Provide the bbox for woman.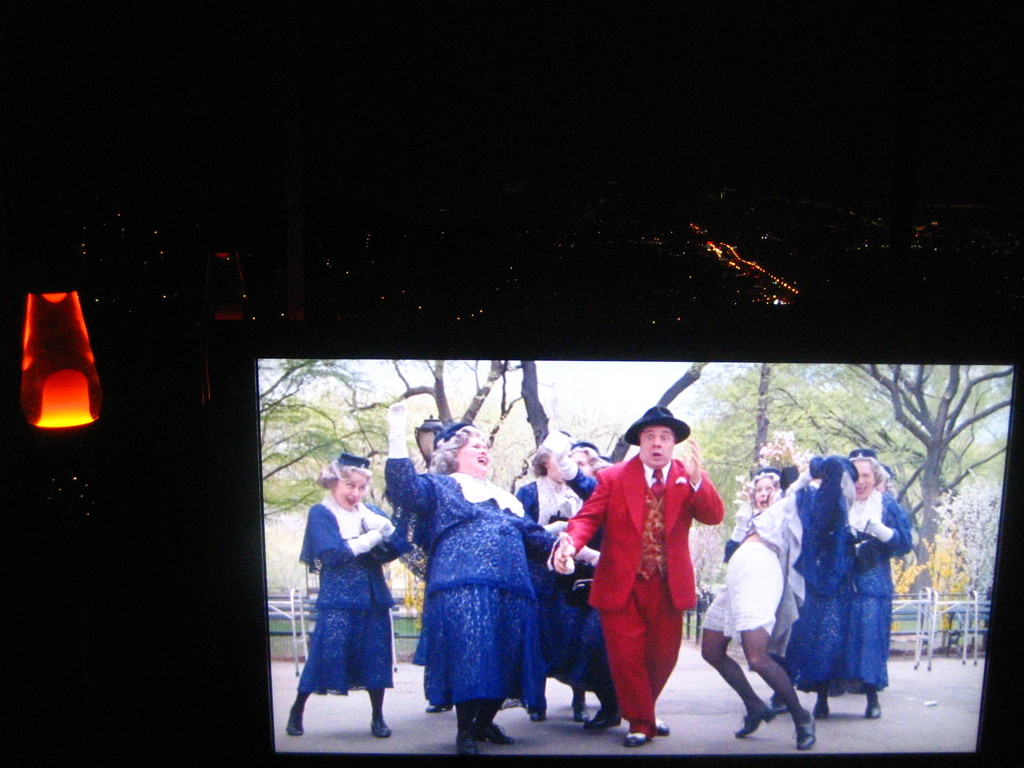
crop(771, 452, 864, 723).
